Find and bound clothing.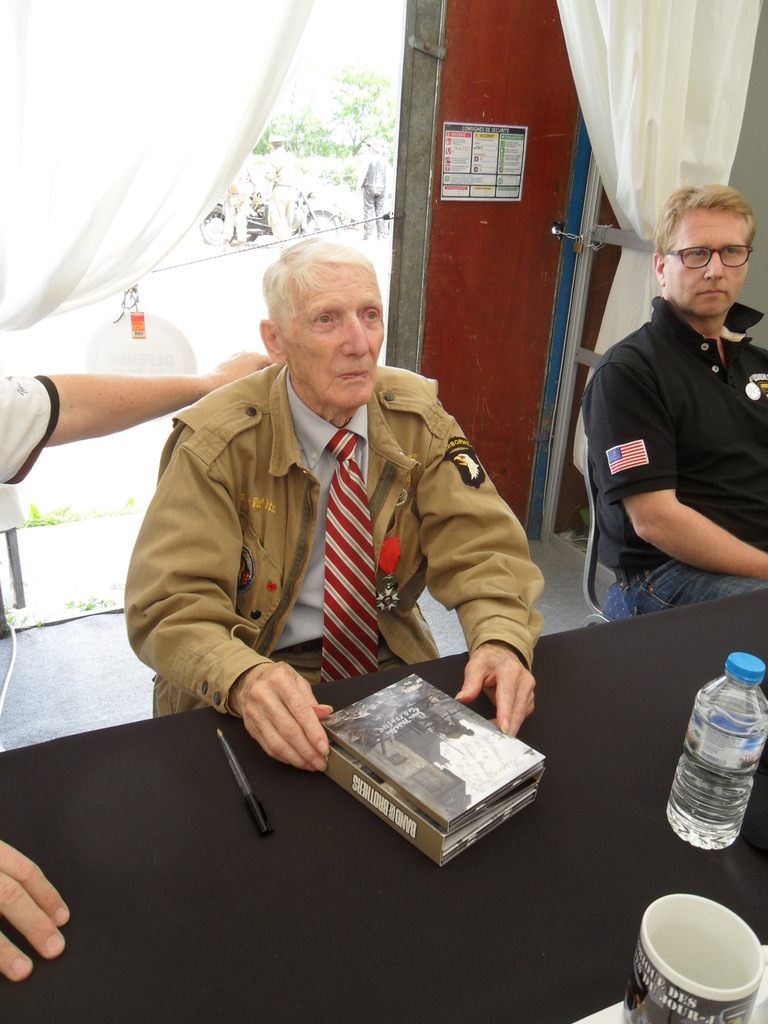
Bound: {"x1": 582, "y1": 294, "x2": 767, "y2": 614}.
